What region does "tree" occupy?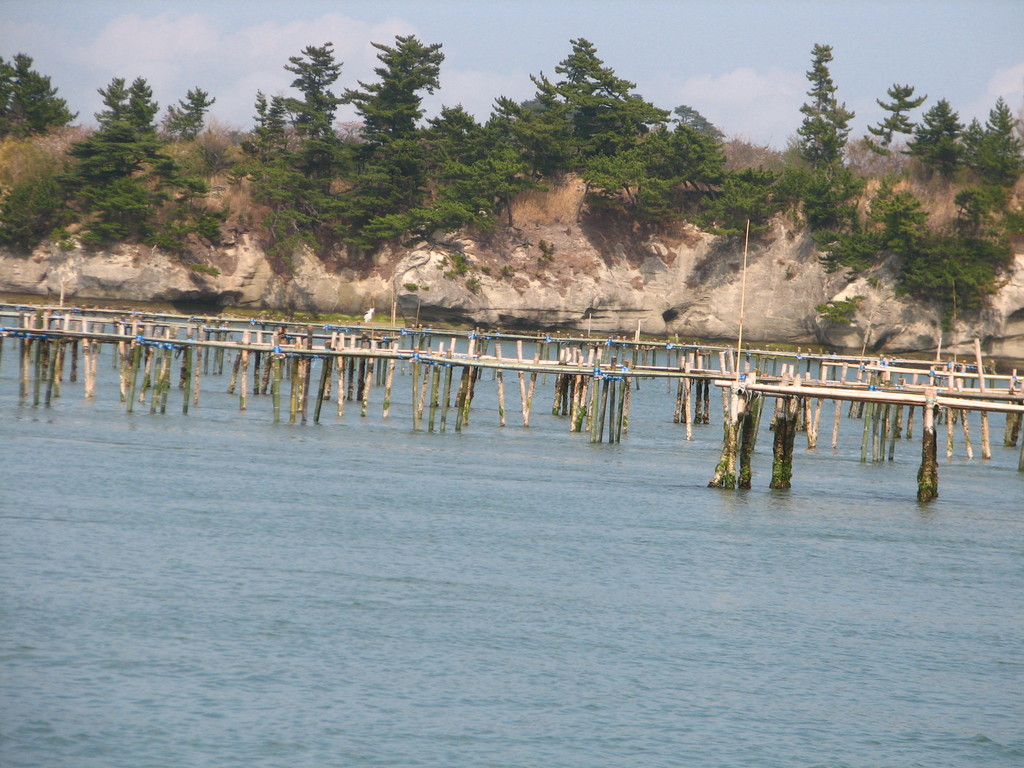
BBox(910, 89, 970, 179).
